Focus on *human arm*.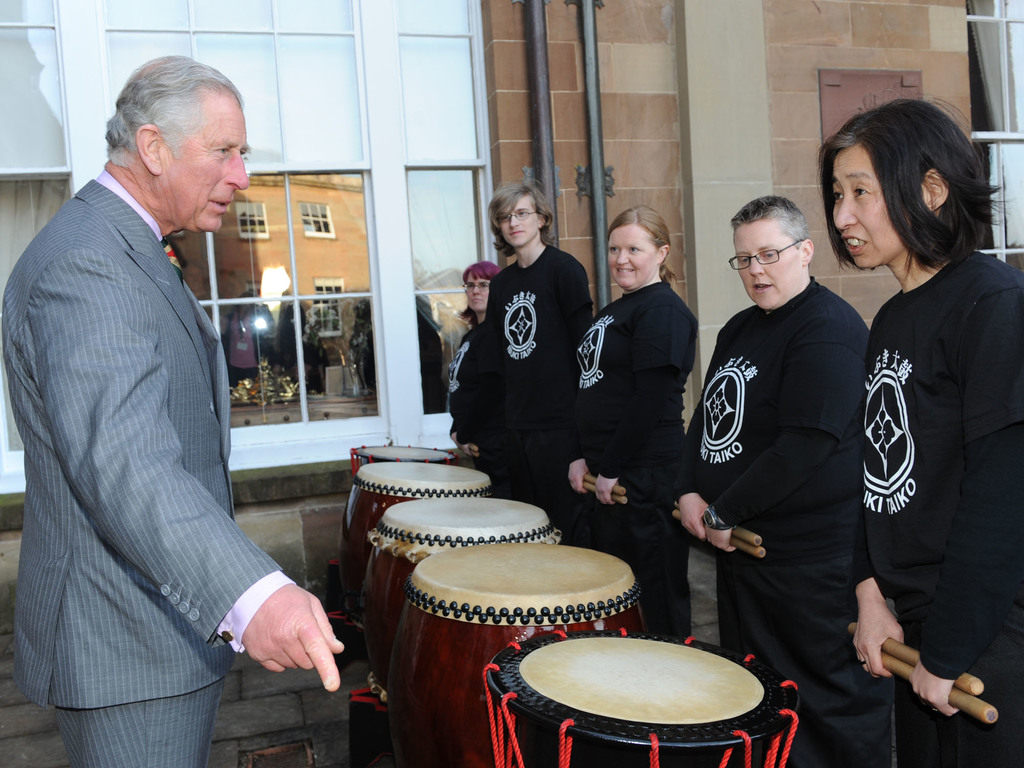
Focused at [586, 298, 696, 506].
